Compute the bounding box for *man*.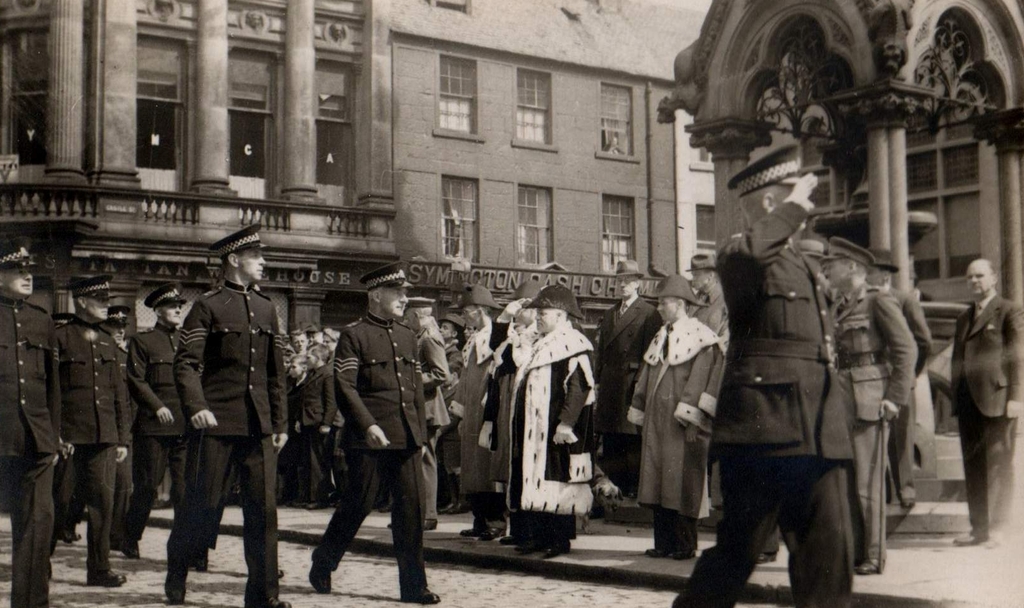
bbox(52, 271, 134, 585).
